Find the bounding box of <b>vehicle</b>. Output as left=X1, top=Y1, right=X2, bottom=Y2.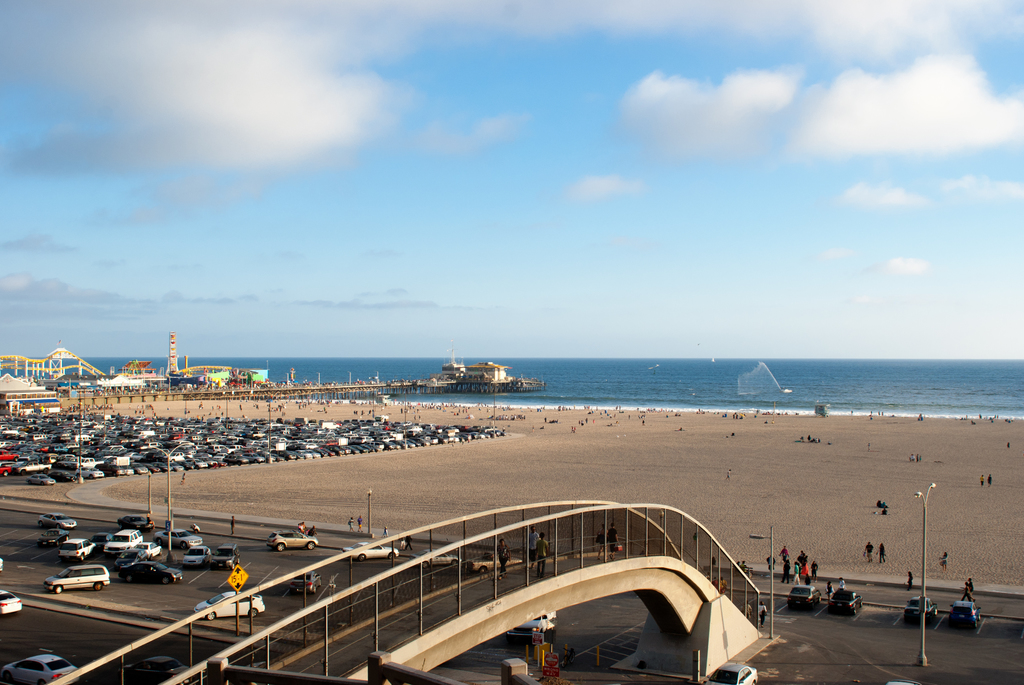
left=342, top=541, right=399, bottom=561.
